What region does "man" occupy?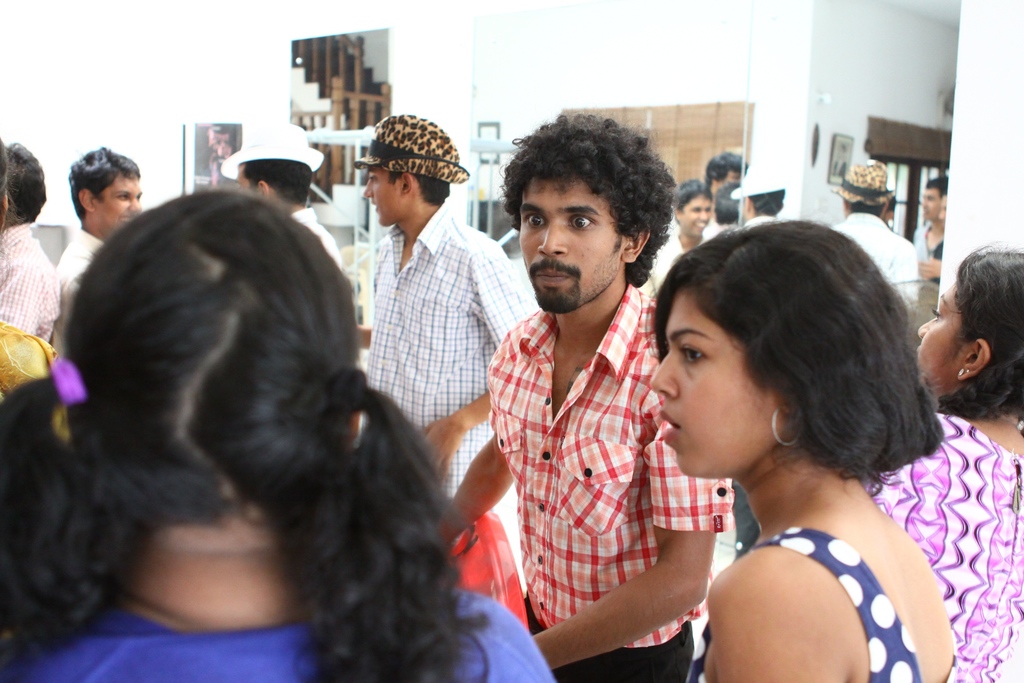
rect(646, 178, 715, 291).
